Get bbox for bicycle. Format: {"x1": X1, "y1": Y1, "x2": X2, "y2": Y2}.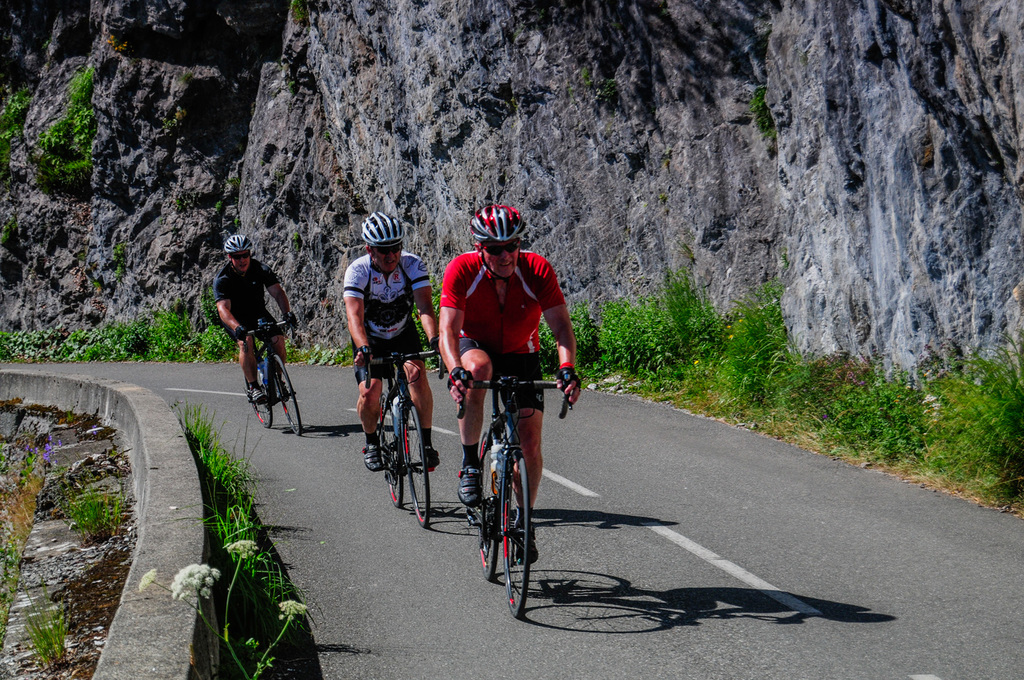
{"x1": 346, "y1": 346, "x2": 440, "y2": 524}.
